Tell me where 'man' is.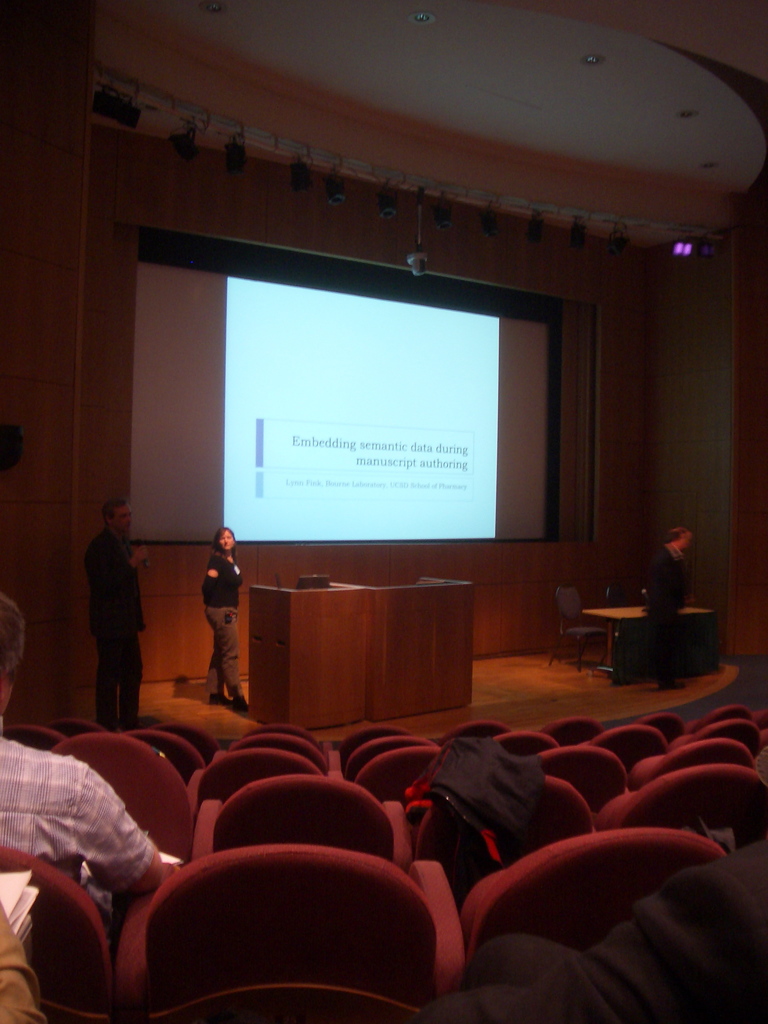
'man' is at locate(642, 525, 688, 693).
